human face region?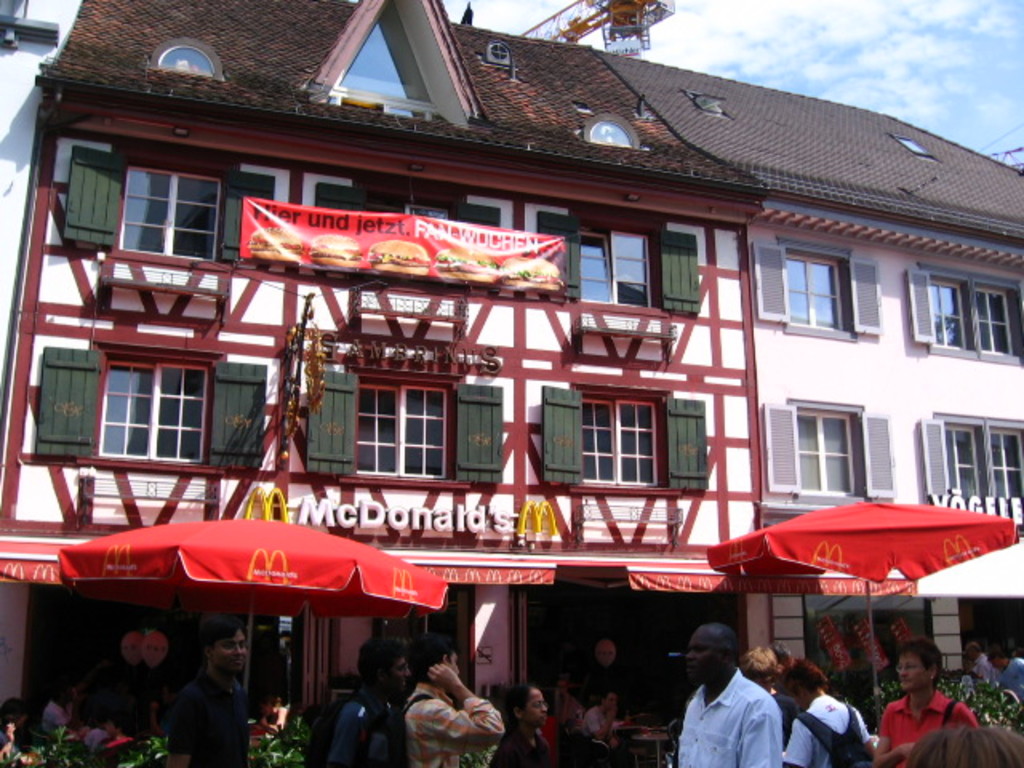
890, 651, 928, 693
